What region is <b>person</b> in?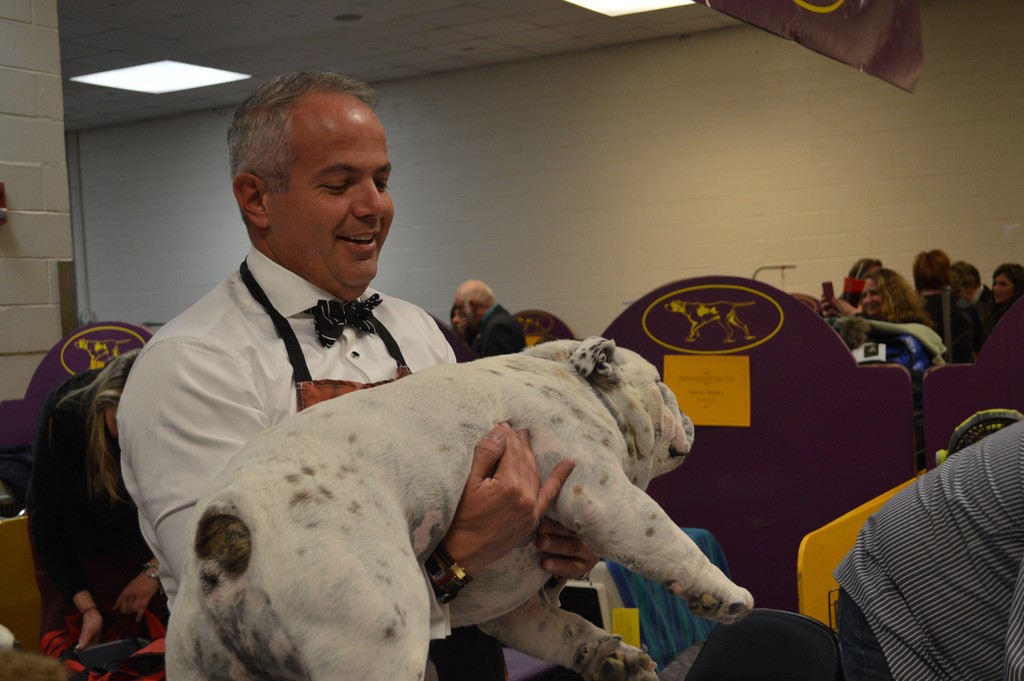
select_region(22, 344, 160, 646).
